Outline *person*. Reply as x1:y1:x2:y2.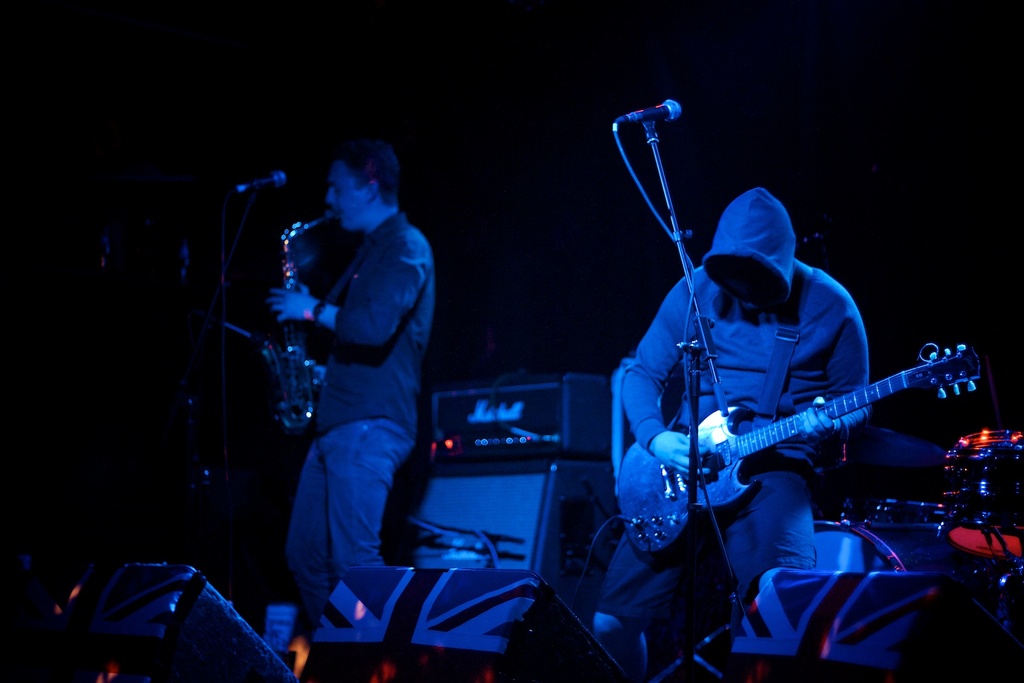
263:136:434:632.
